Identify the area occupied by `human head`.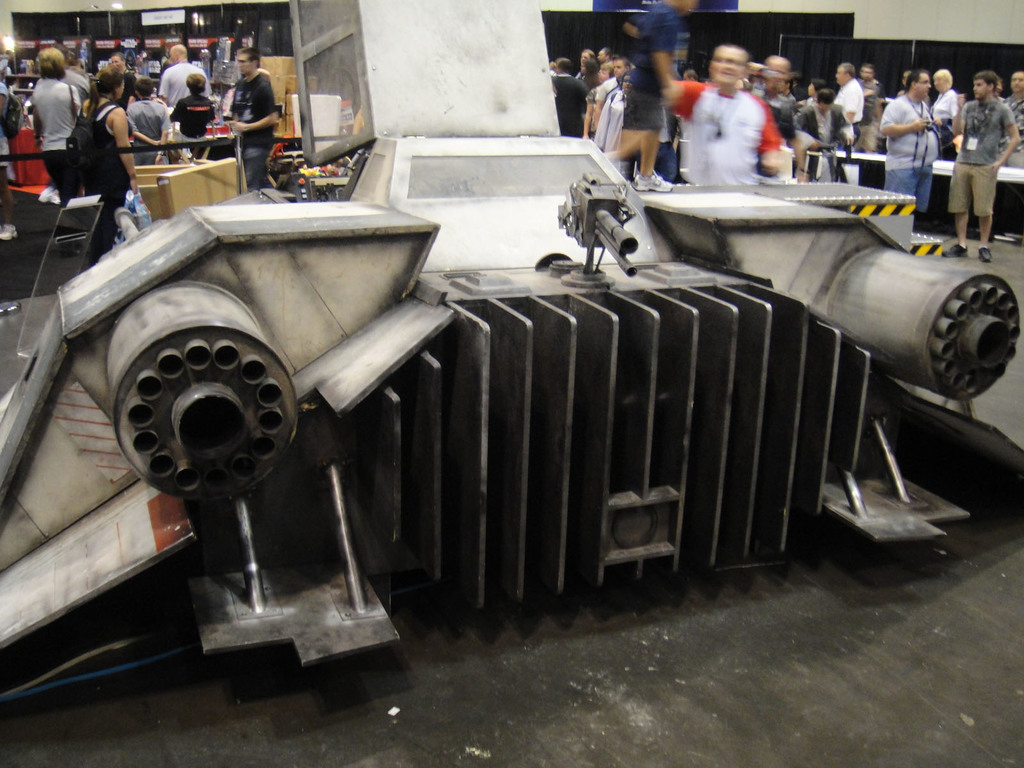
Area: select_region(236, 50, 262, 74).
